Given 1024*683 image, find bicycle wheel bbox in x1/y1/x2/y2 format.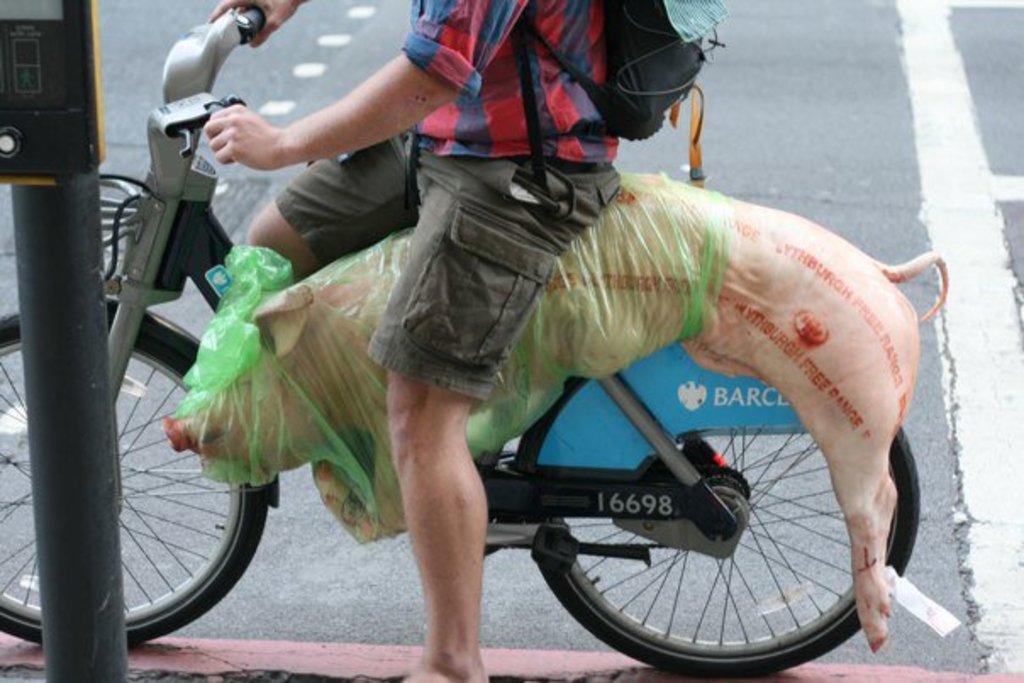
526/412/921/681.
